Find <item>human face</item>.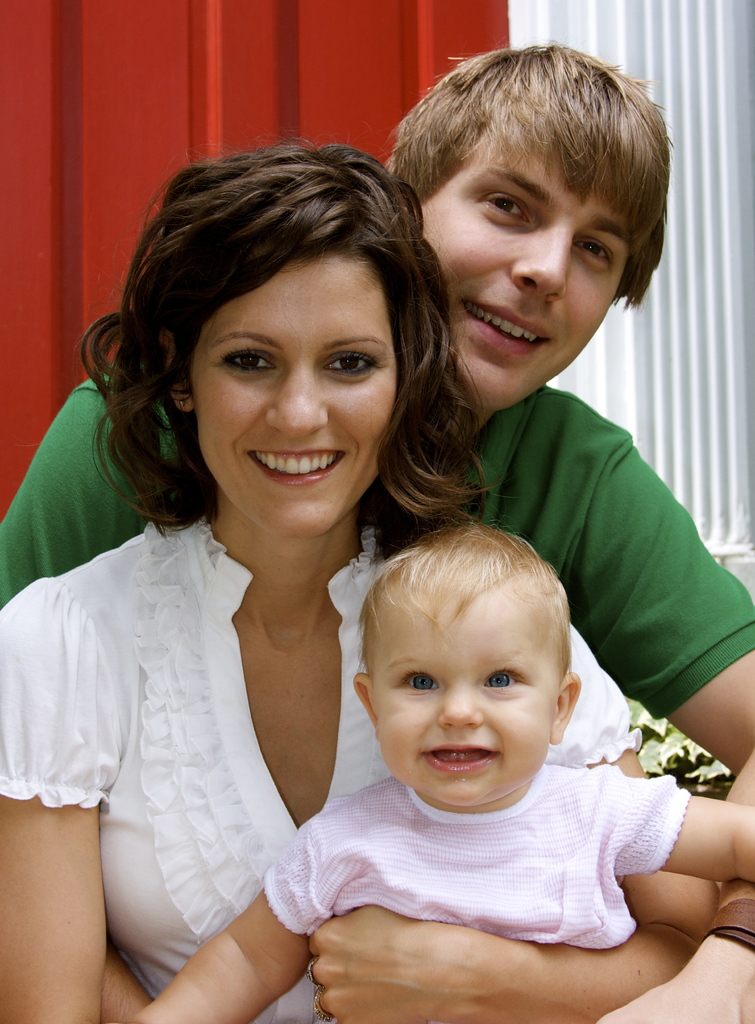
[x1=190, y1=259, x2=396, y2=534].
